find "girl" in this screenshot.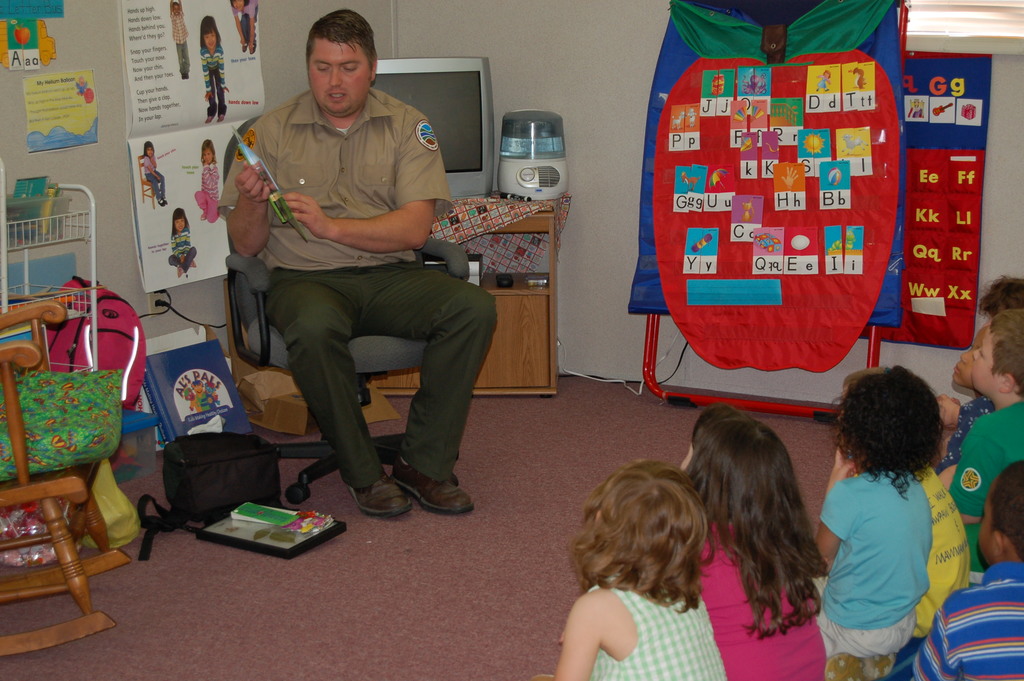
The bounding box for "girl" is <box>198,15,229,125</box>.
